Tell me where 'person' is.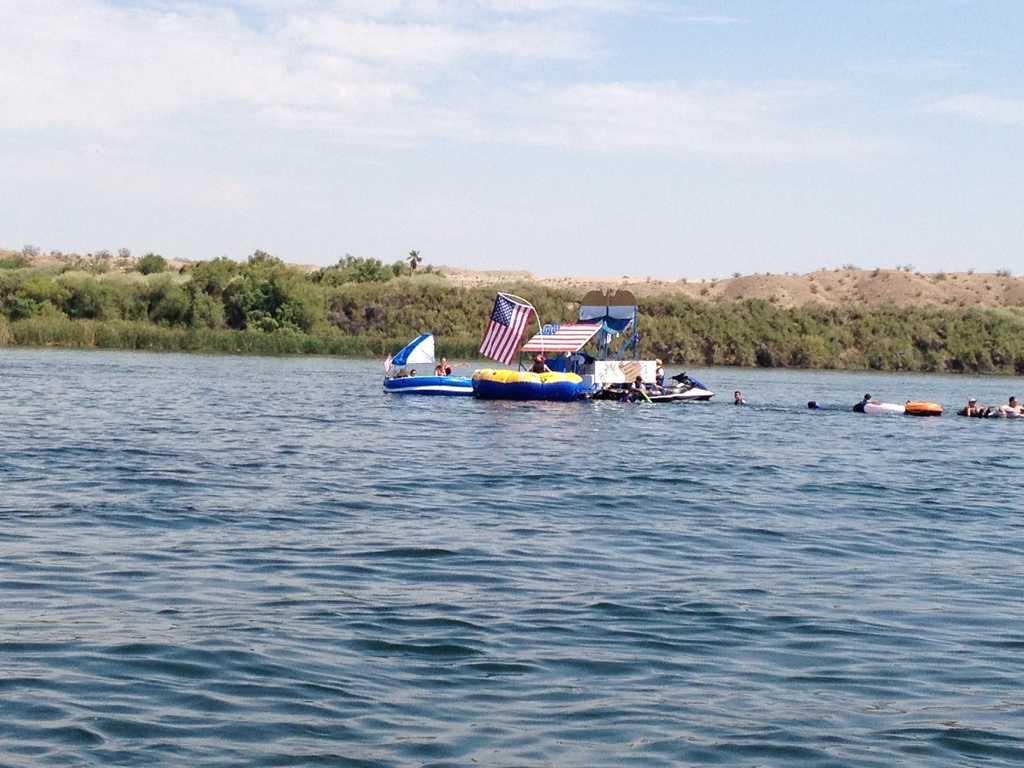
'person' is at [410, 364, 416, 379].
